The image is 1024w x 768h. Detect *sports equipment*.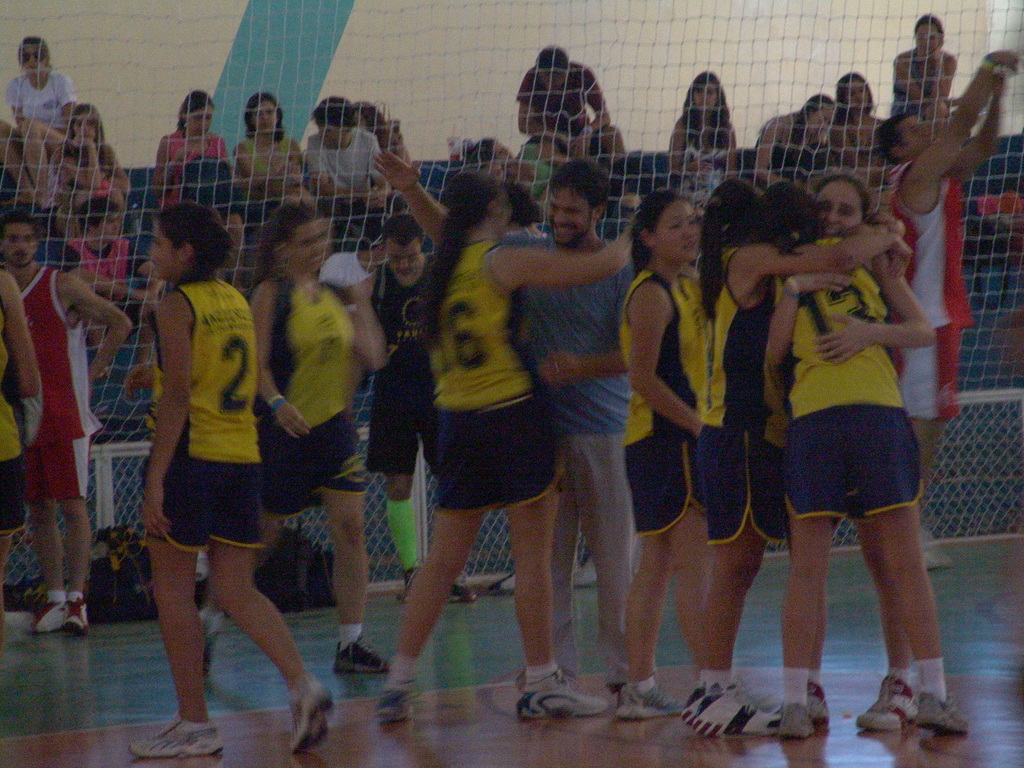
Detection: box=[0, 0, 1023, 539].
